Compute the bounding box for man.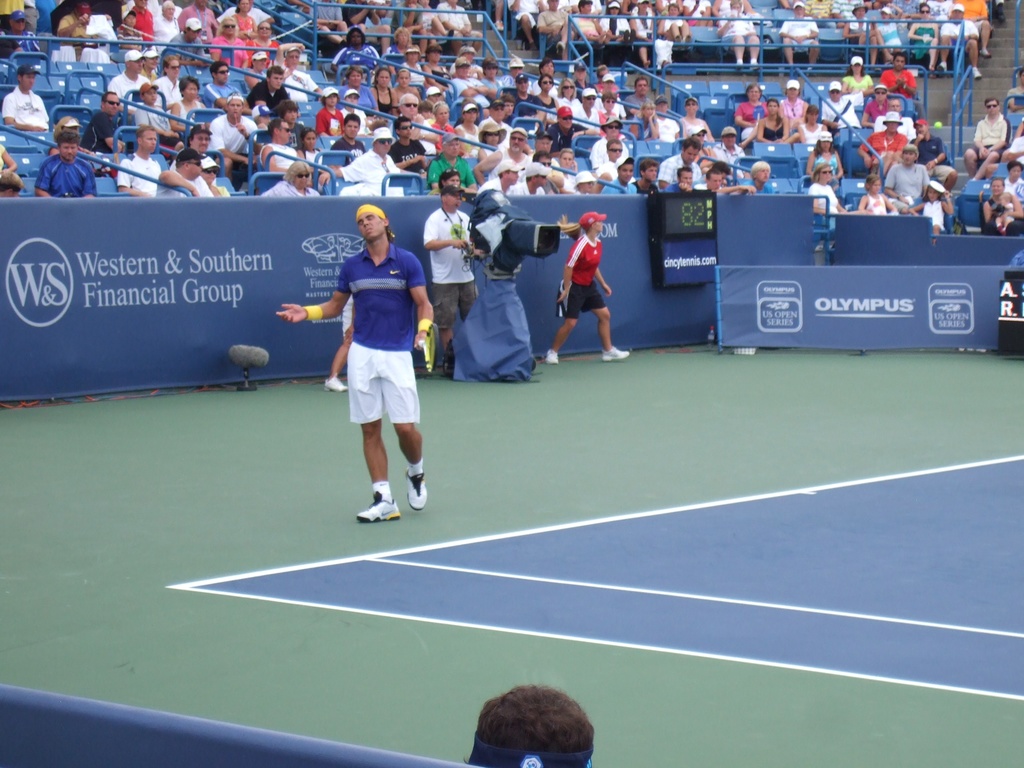
Rect(860, 110, 907, 168).
